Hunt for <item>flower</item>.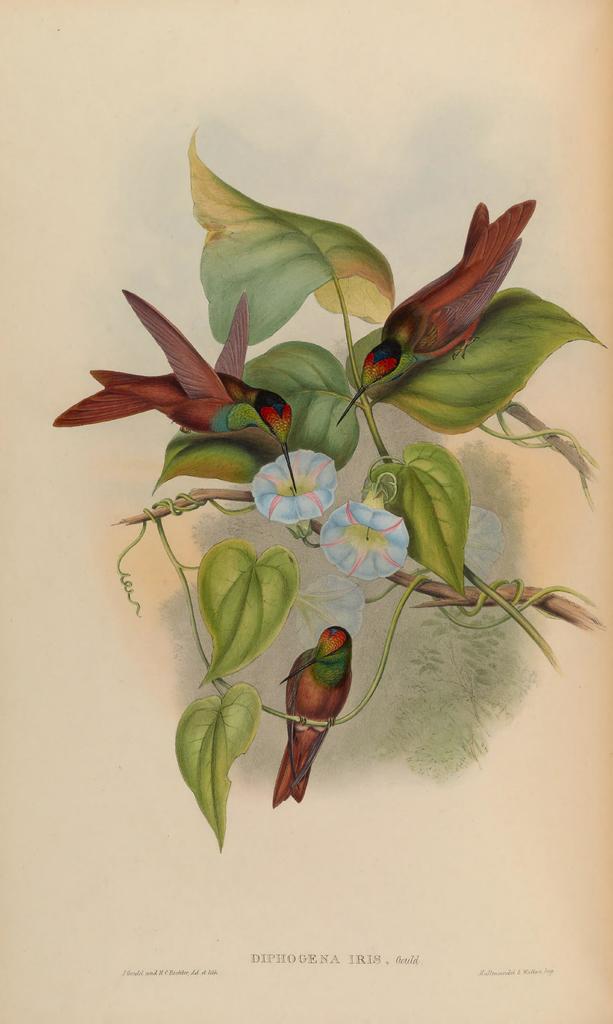
Hunted down at (left=75, top=268, right=322, bottom=458).
